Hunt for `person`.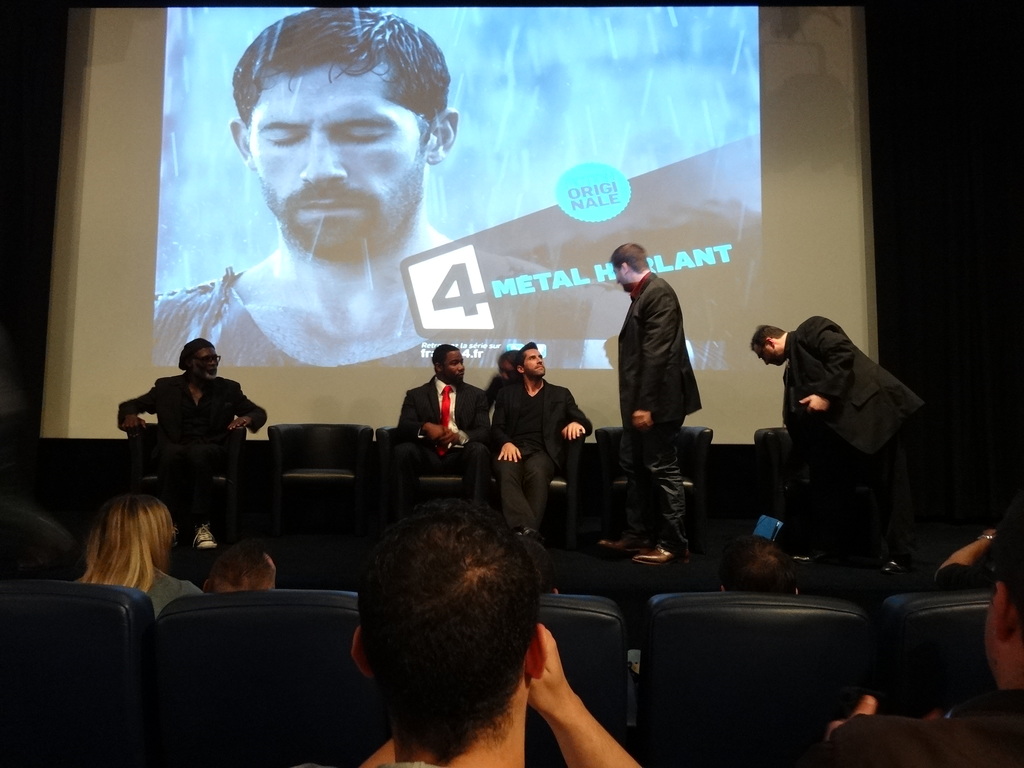
Hunted down at <bbox>739, 323, 975, 604</bbox>.
